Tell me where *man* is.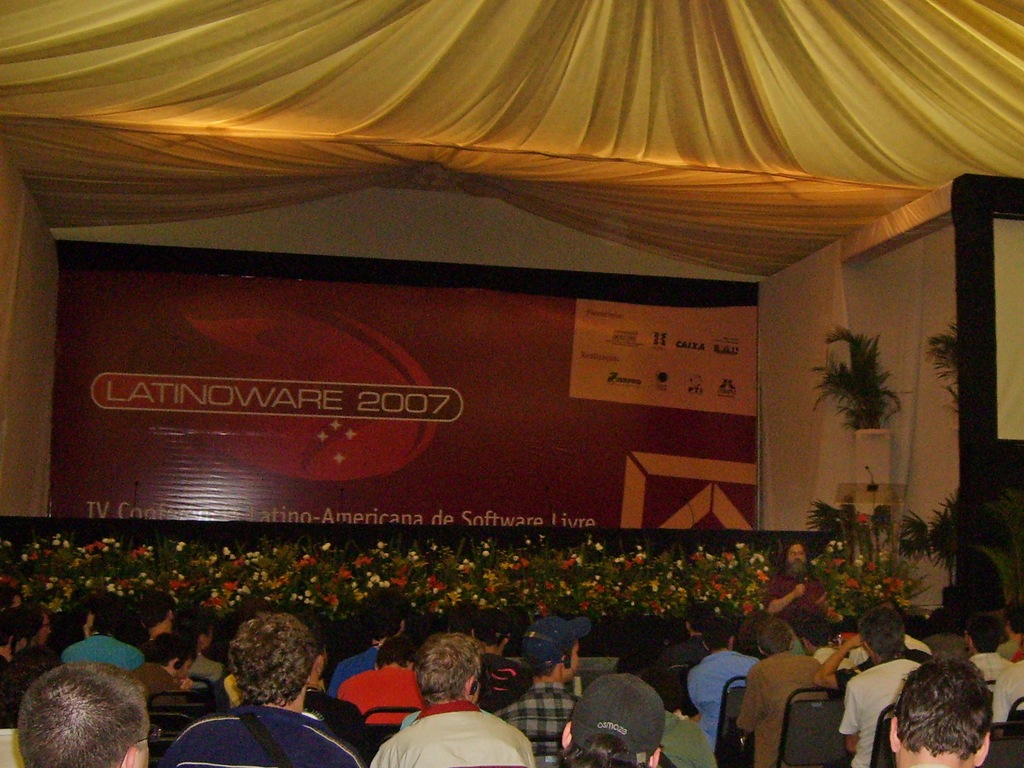
*man* is at 735:619:830:767.
